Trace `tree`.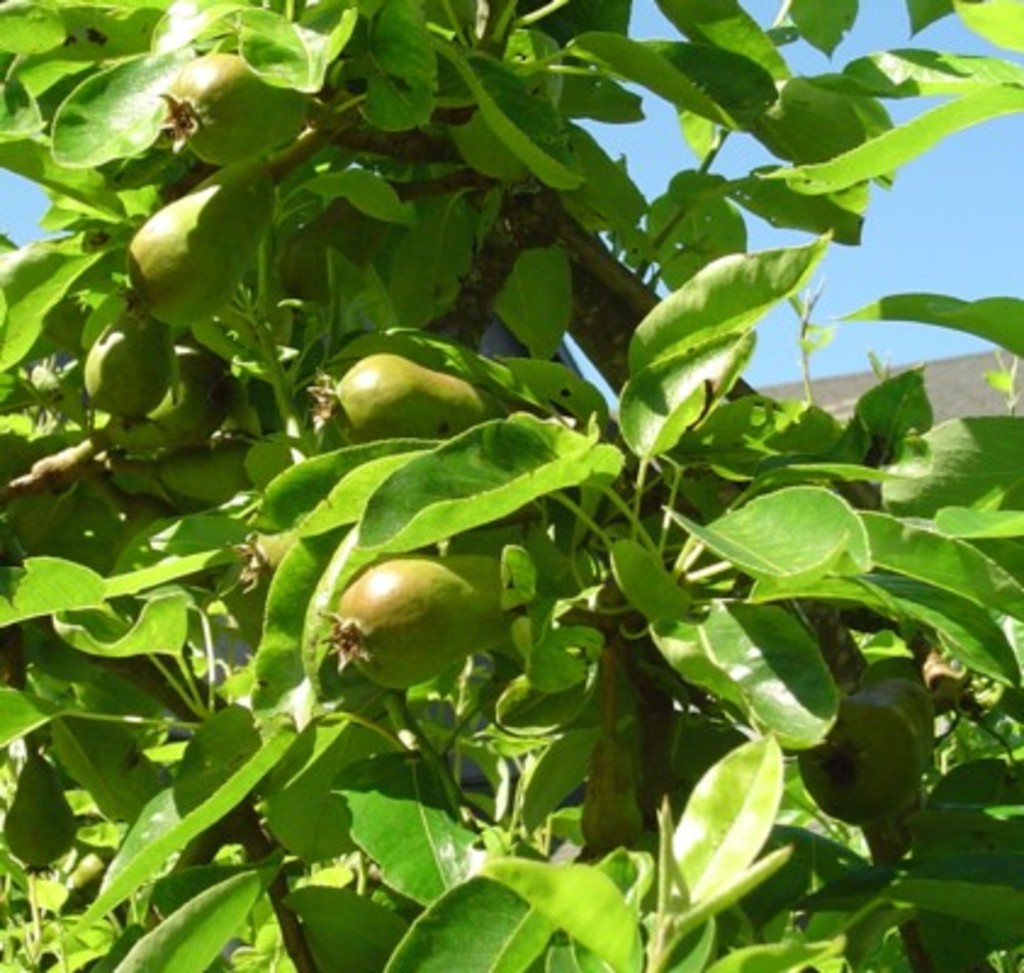
Traced to {"x1": 12, "y1": 0, "x2": 1022, "y2": 968}.
